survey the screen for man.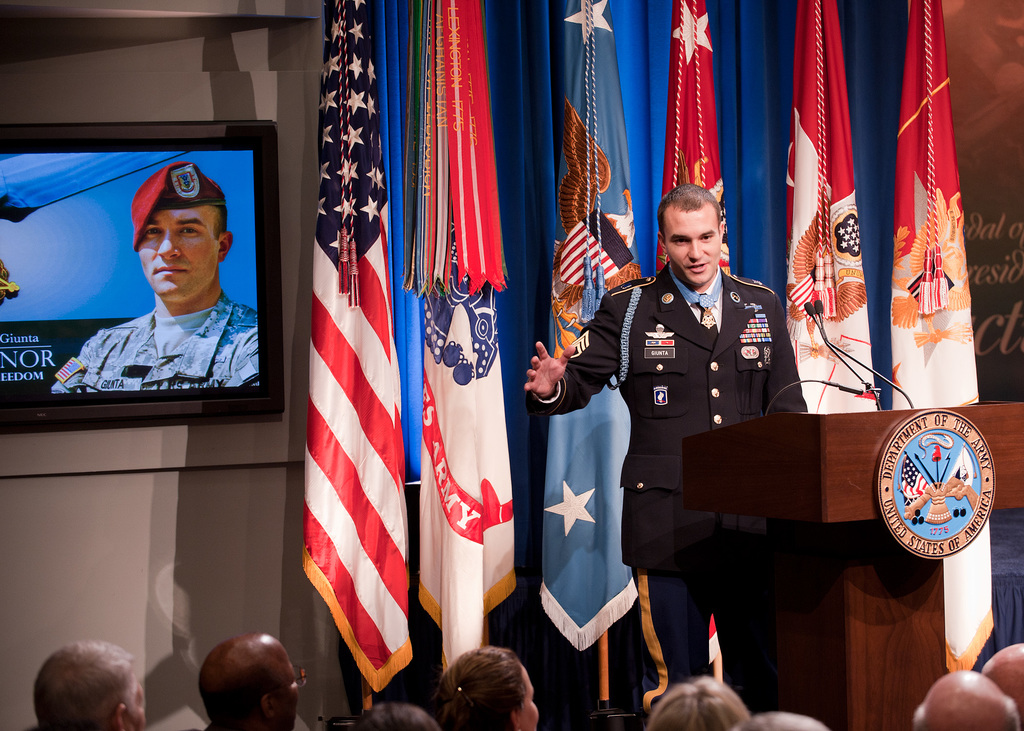
Survey found: region(981, 641, 1023, 700).
